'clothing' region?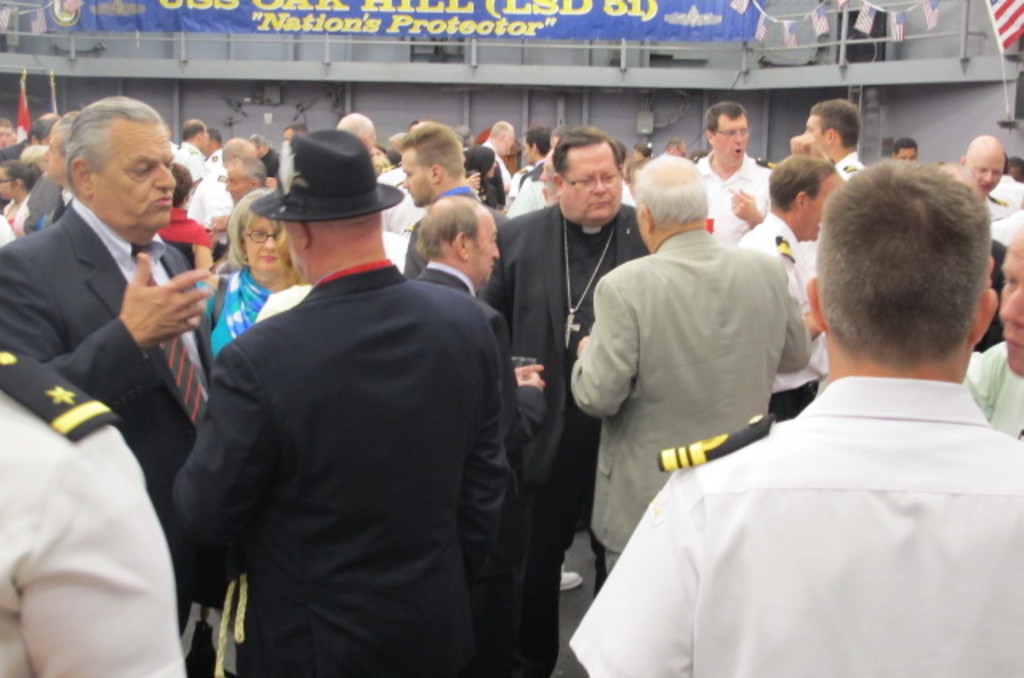
x1=189 y1=152 x2=221 y2=206
